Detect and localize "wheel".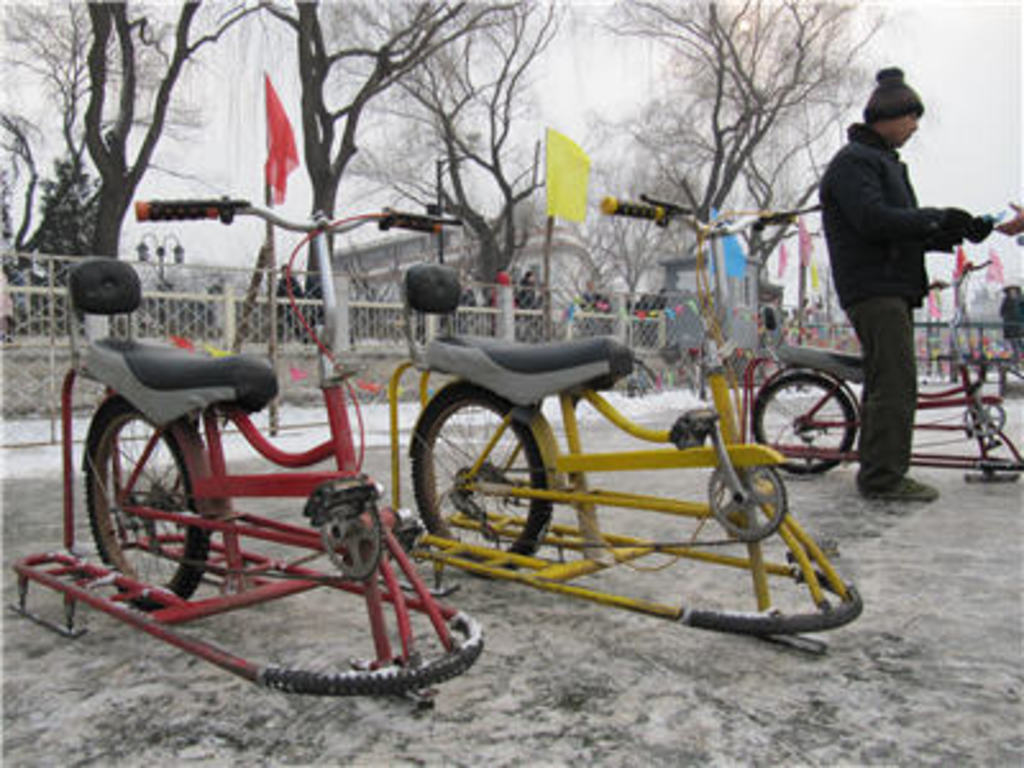
Localized at [x1=49, y1=387, x2=238, y2=609].
